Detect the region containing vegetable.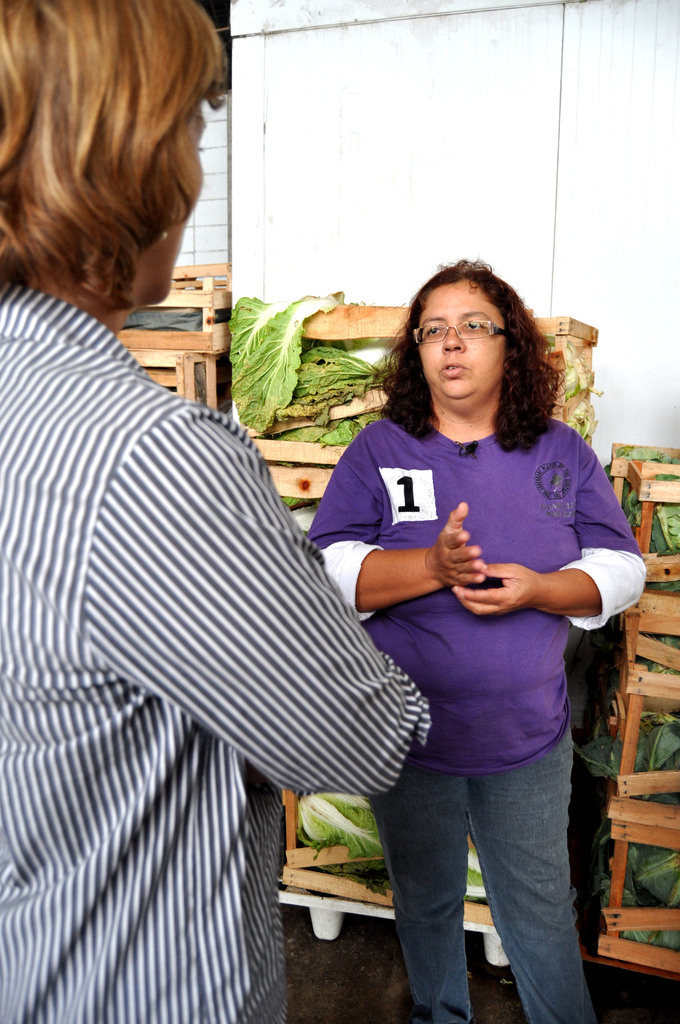
bbox(229, 292, 347, 435).
